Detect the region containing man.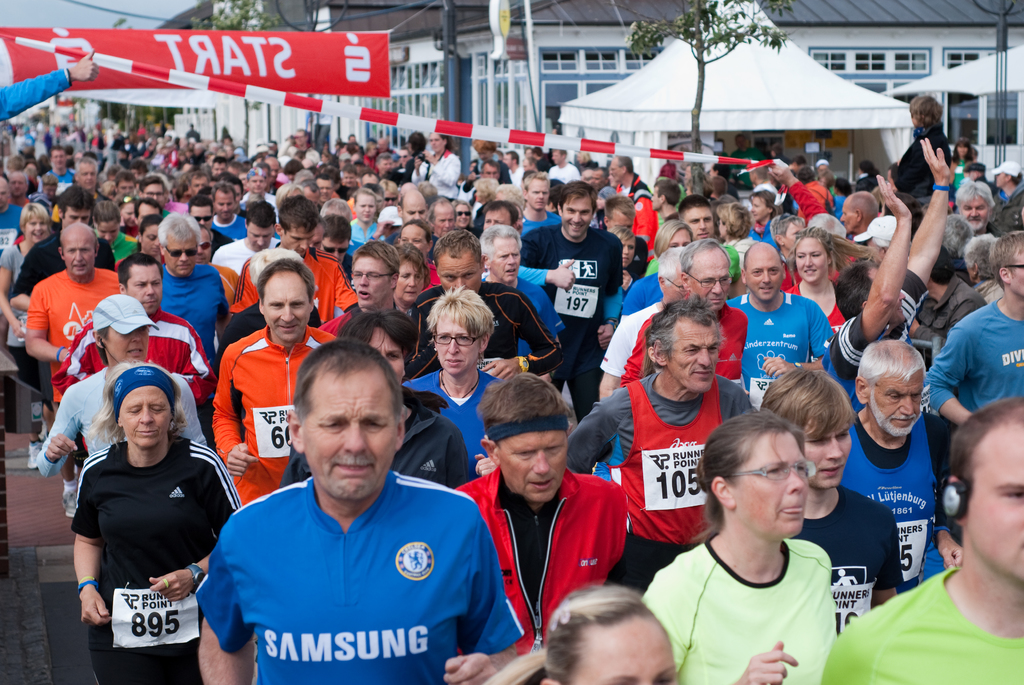
[x1=320, y1=212, x2=354, y2=289].
